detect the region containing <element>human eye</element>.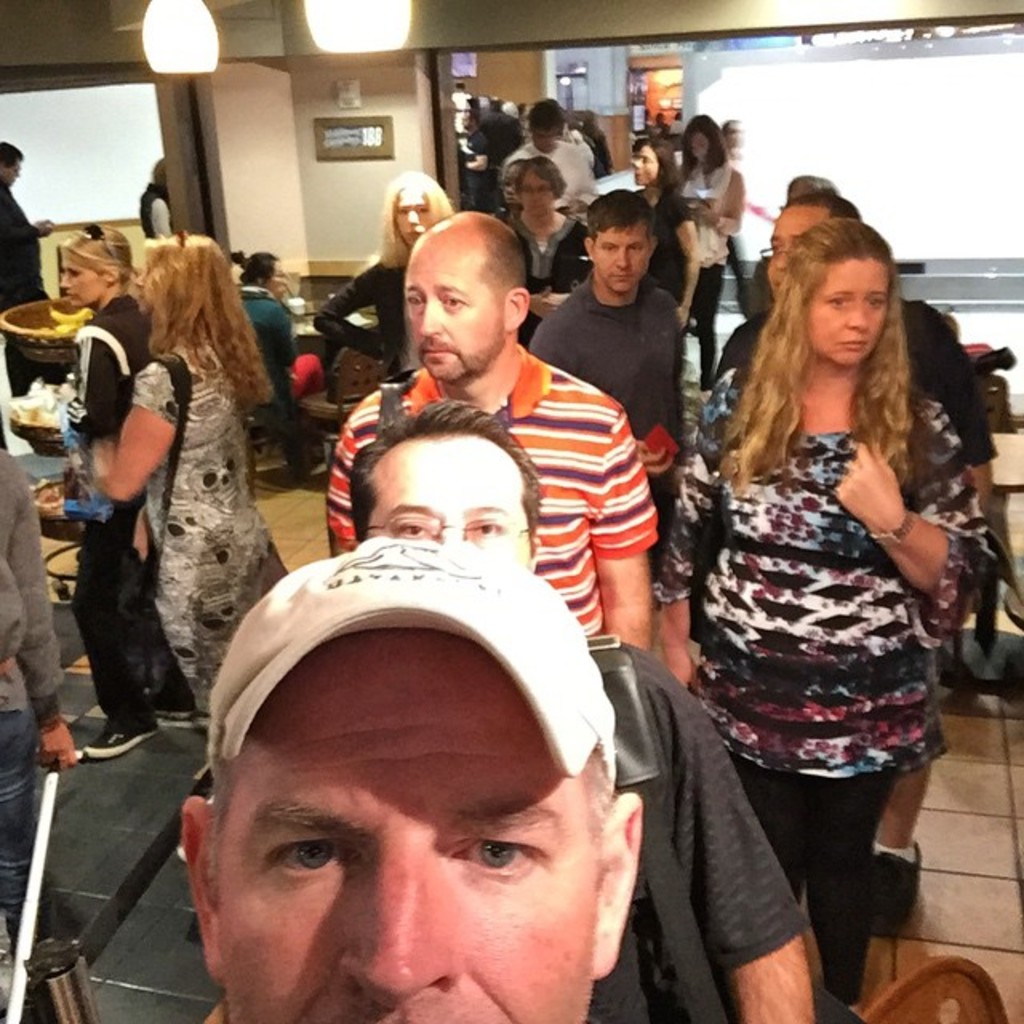
select_region(394, 515, 434, 547).
